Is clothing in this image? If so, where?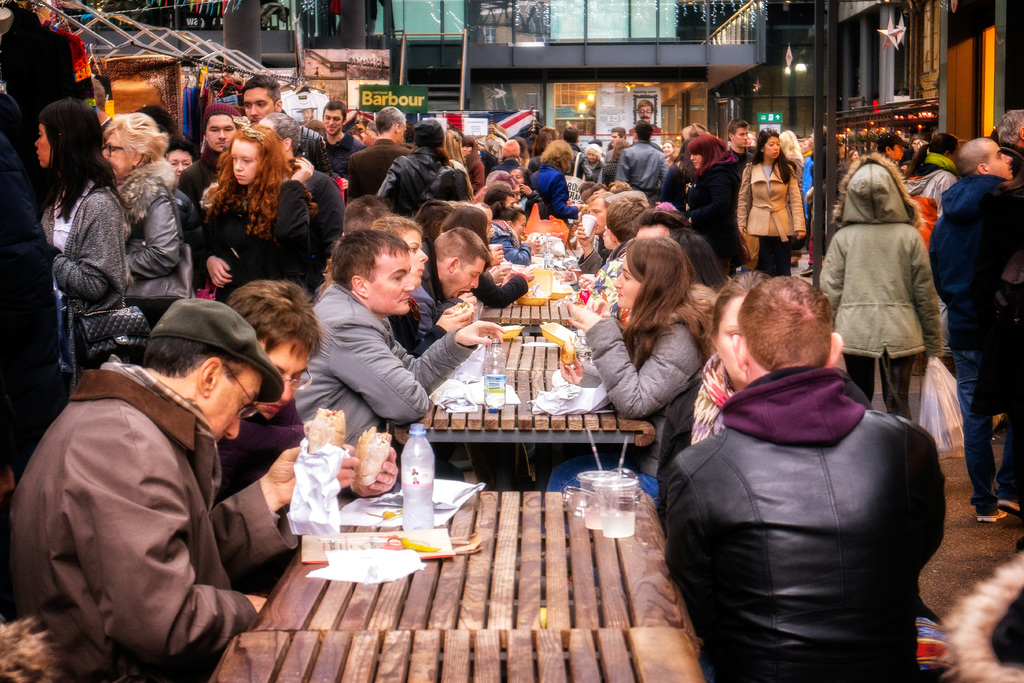
Yes, at select_region(281, 165, 345, 264).
